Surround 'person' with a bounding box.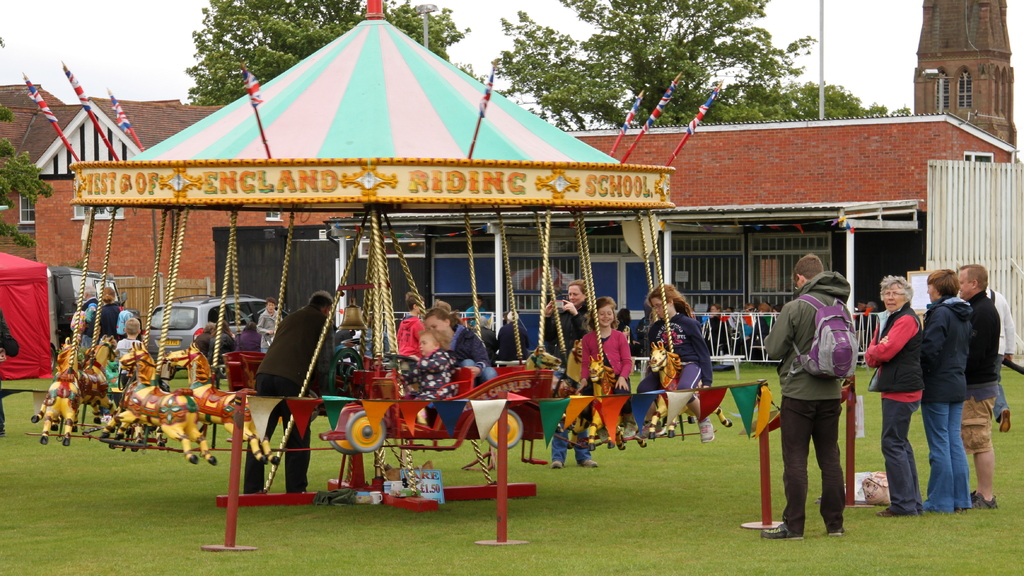
[207, 320, 235, 365].
